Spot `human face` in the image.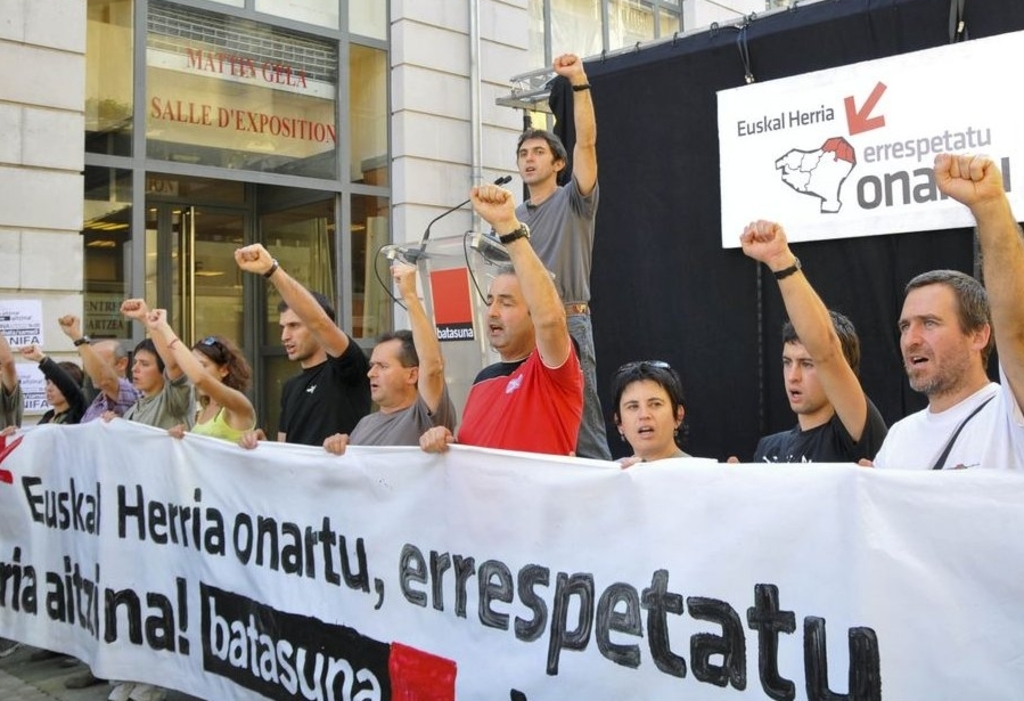
`human face` found at bbox(133, 354, 162, 394).
